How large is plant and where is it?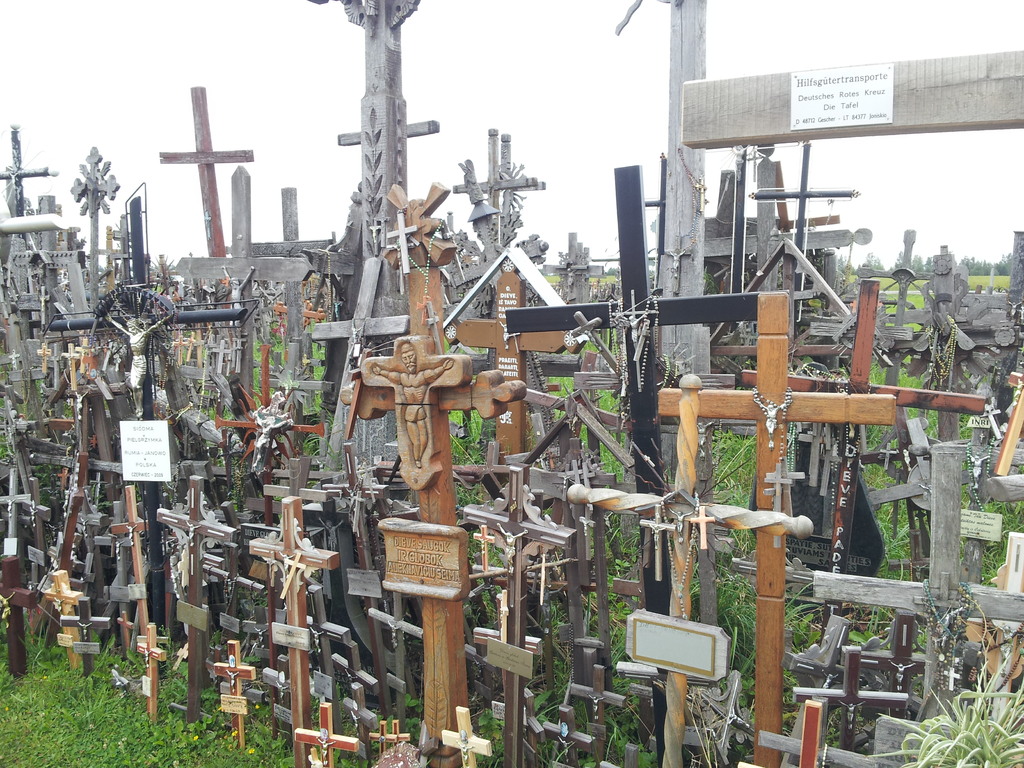
Bounding box: [left=867, top=659, right=1023, bottom=767].
